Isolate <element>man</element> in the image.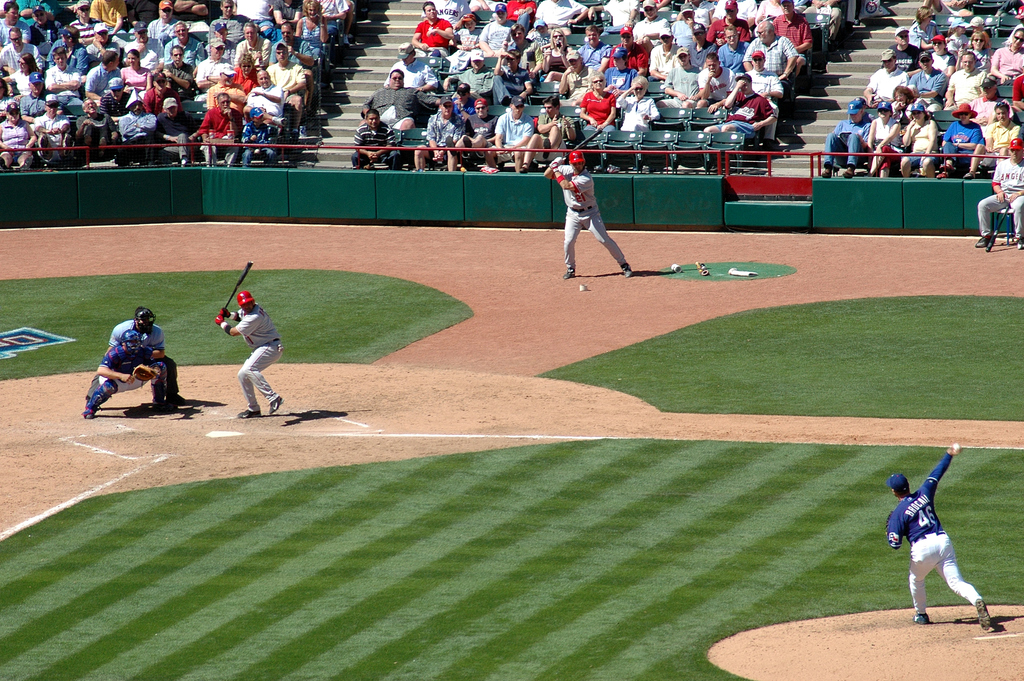
Isolated region: (left=154, top=47, right=195, bottom=114).
